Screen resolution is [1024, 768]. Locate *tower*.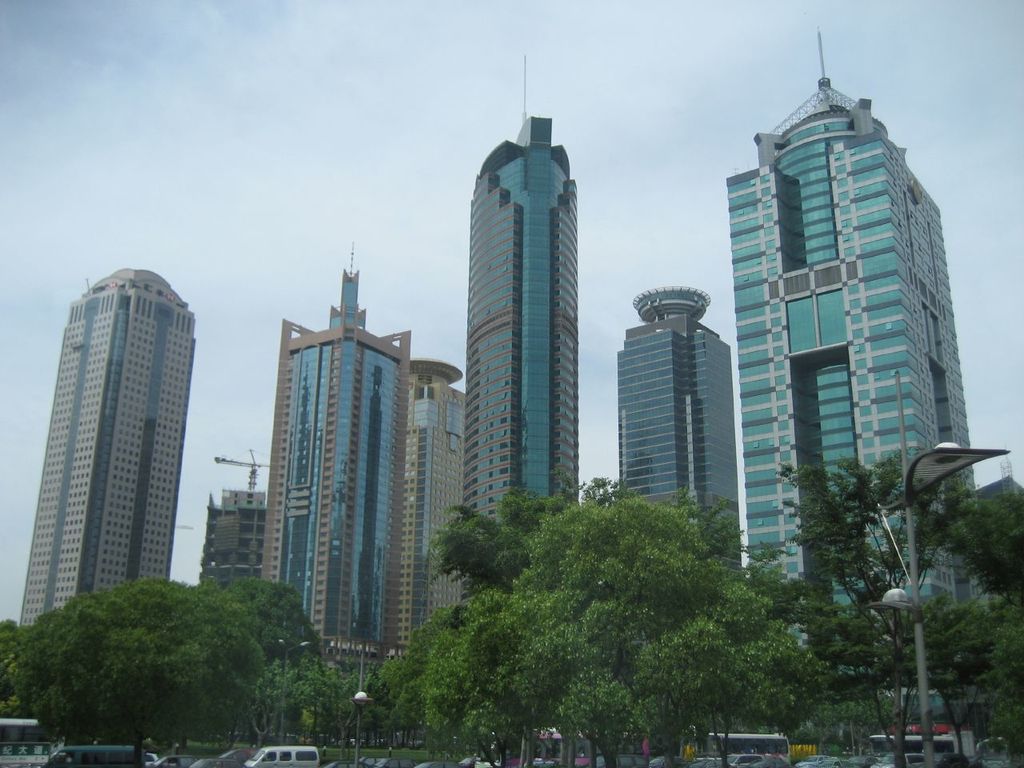
bbox(722, 26, 975, 638).
